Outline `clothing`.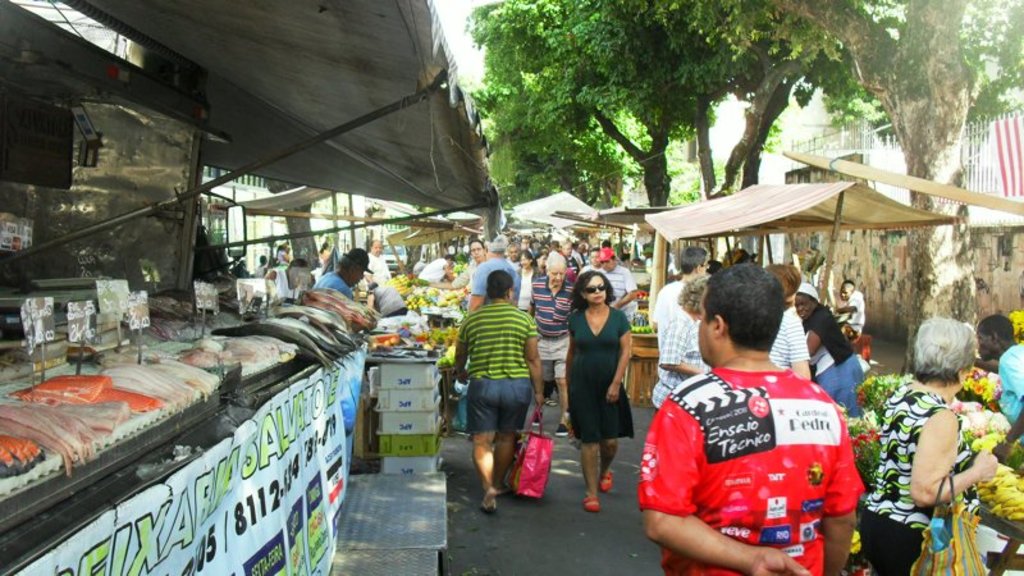
Outline: [315,273,372,443].
